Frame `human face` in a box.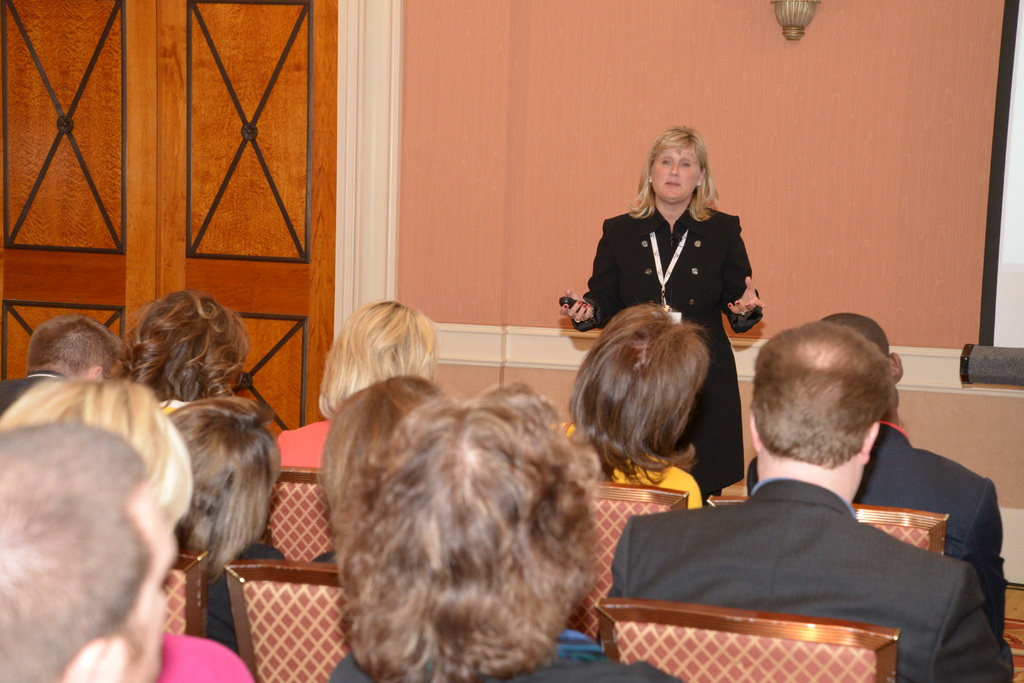
bbox(110, 493, 173, 682).
